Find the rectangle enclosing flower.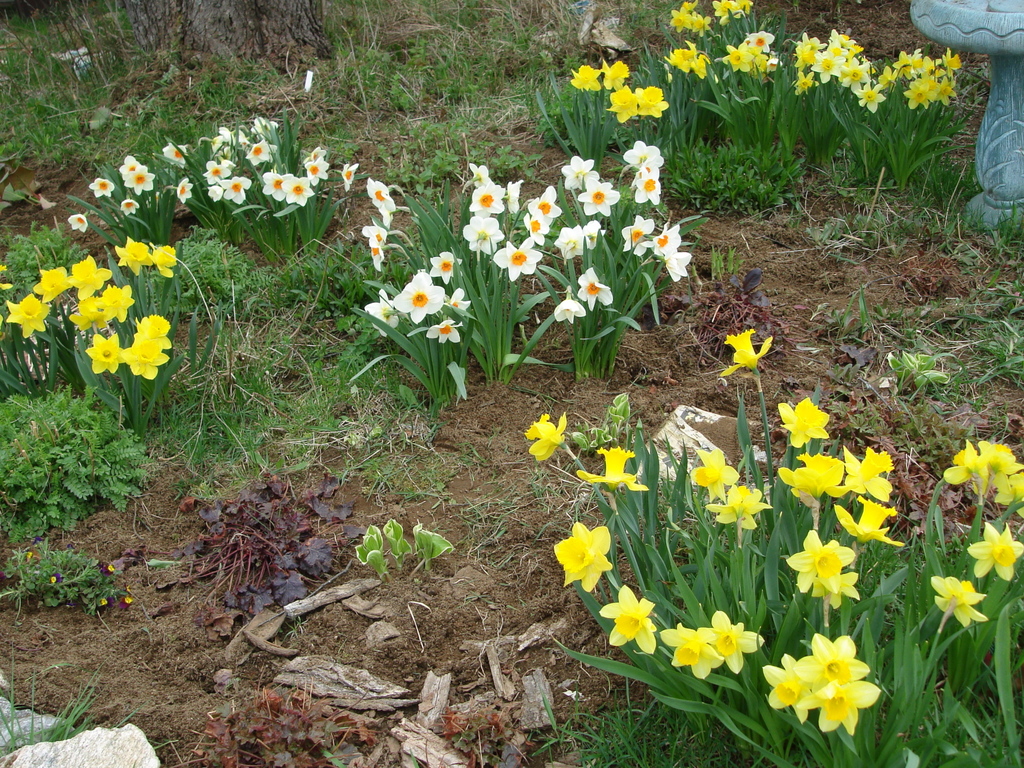
<box>244,138,276,168</box>.
